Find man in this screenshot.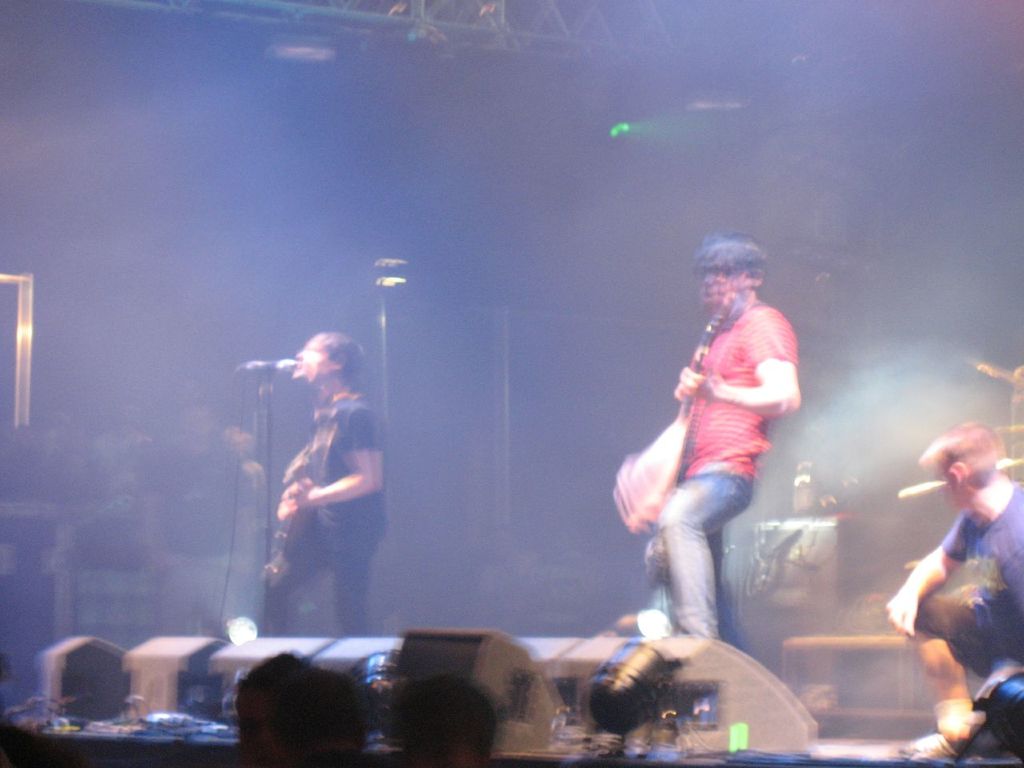
The bounding box for man is 254/322/398/642.
